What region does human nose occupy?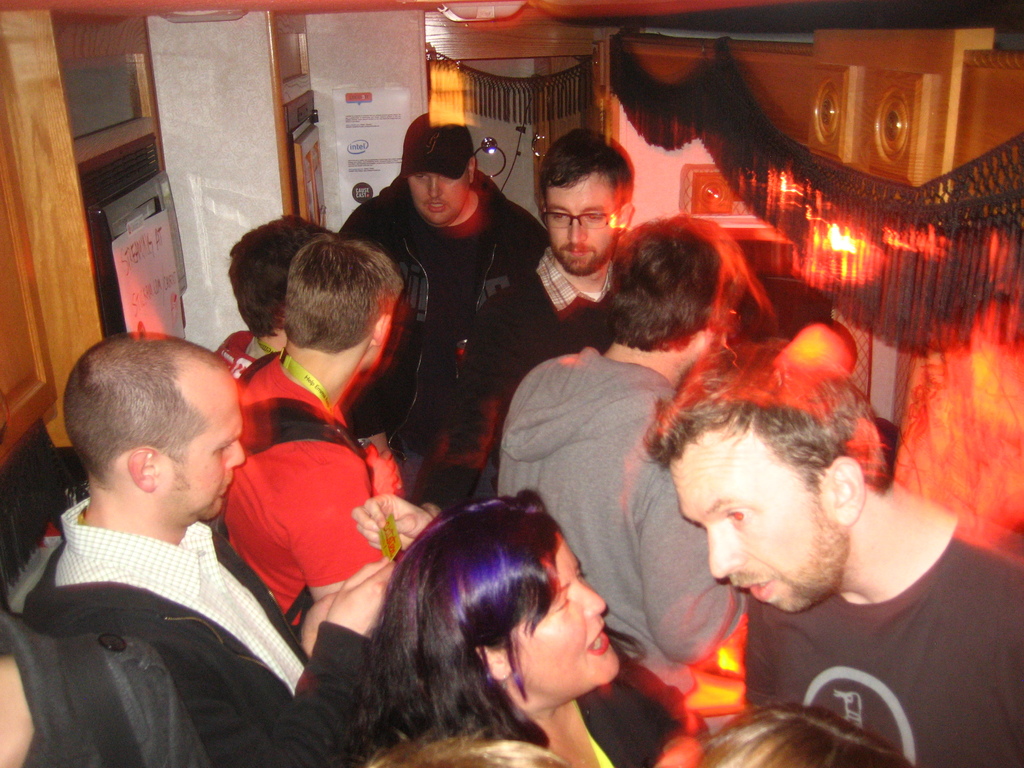
x1=708, y1=528, x2=748, y2=579.
